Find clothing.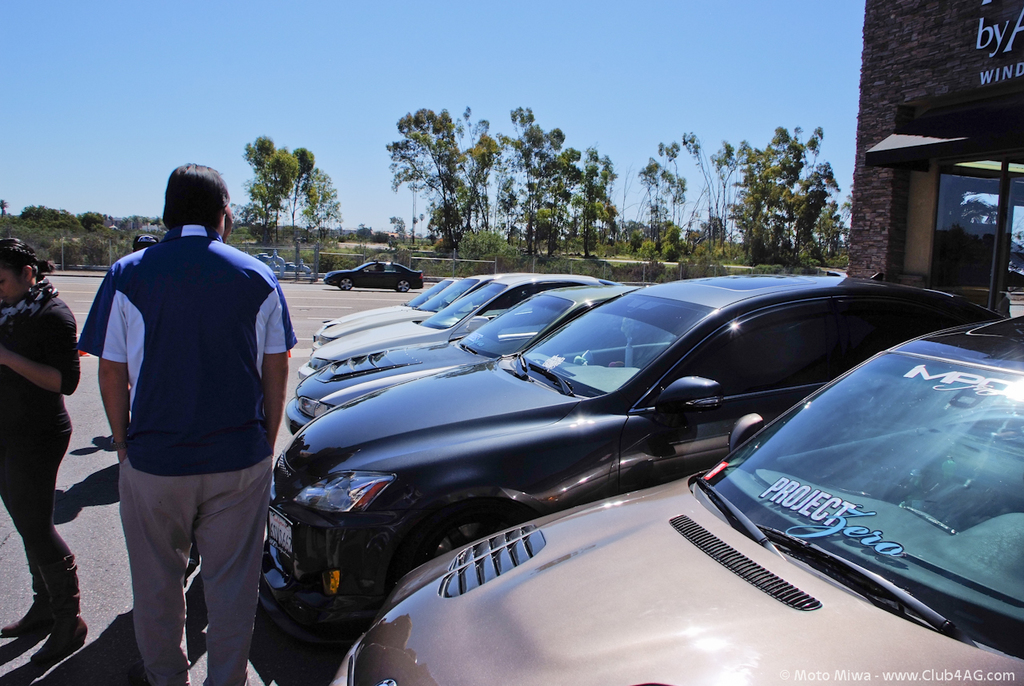
crop(0, 279, 82, 631).
